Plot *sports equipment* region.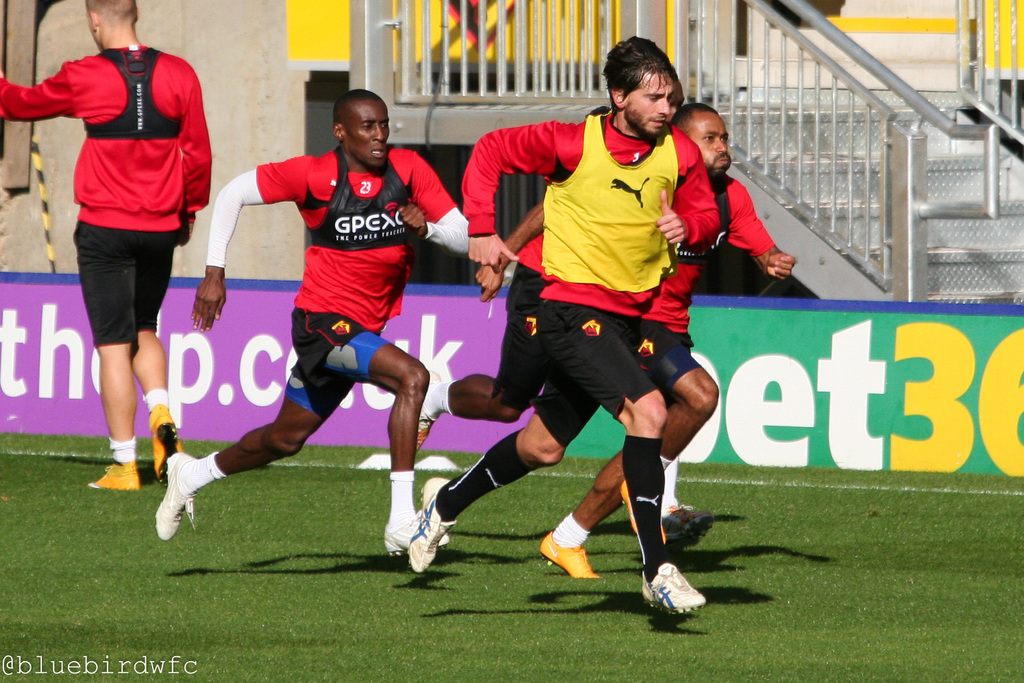
Plotted at 539/533/598/578.
